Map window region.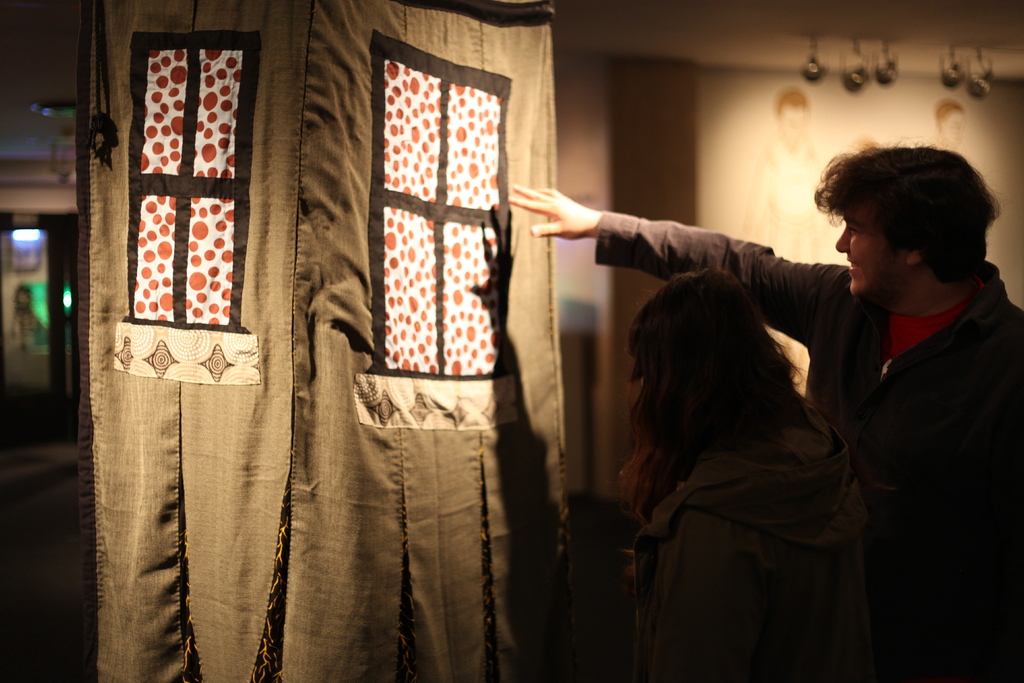
Mapped to x1=366 y1=29 x2=515 y2=374.
